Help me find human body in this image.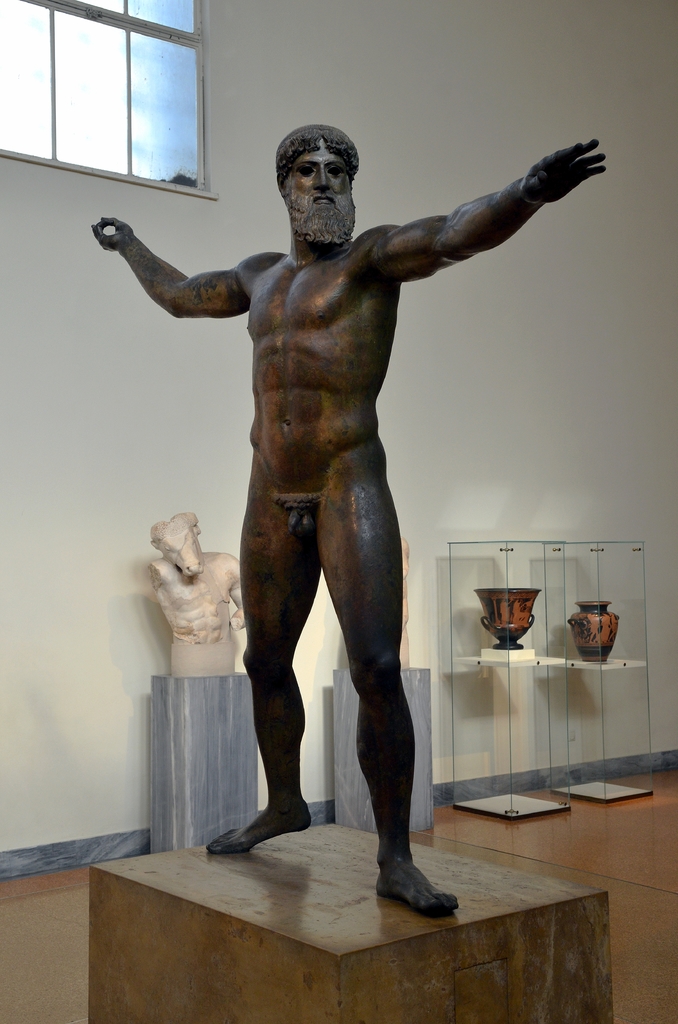
Found it: locate(88, 121, 608, 915).
